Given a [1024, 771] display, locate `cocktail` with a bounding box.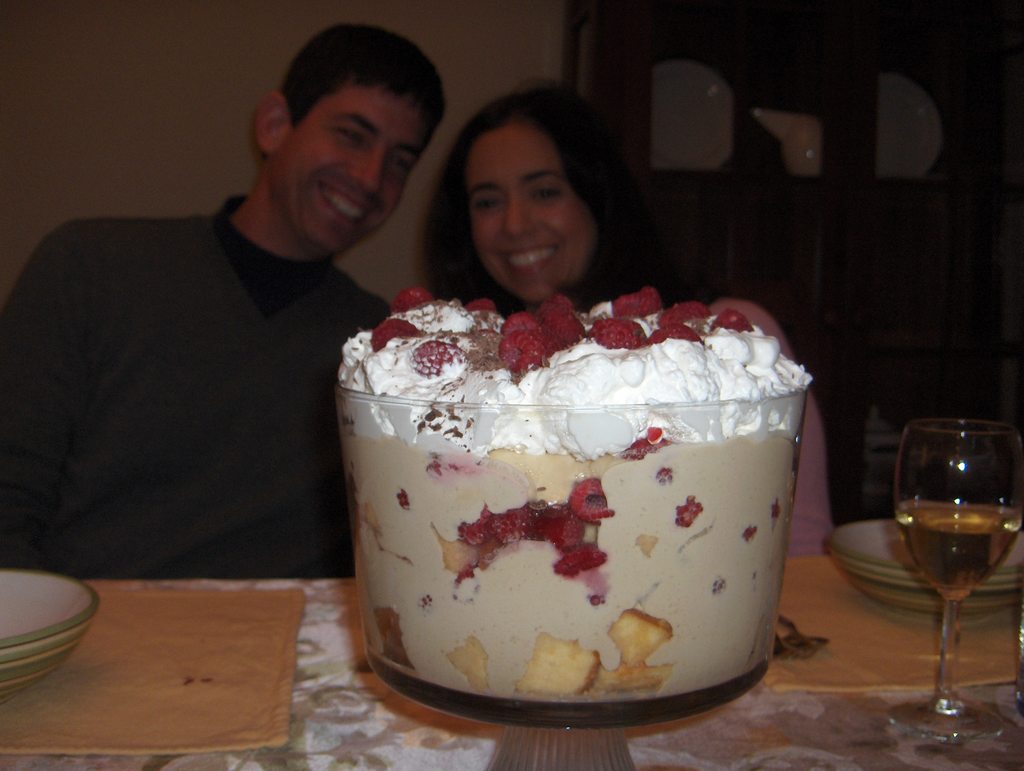
Located: detection(895, 416, 1023, 741).
